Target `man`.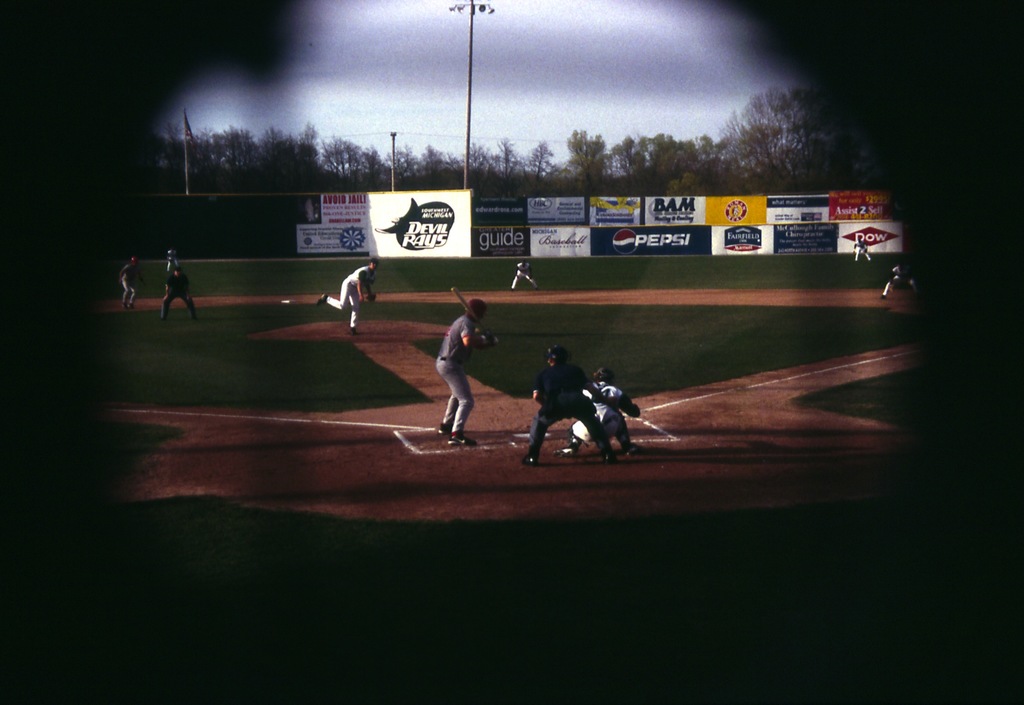
Target region: select_region(165, 246, 181, 280).
